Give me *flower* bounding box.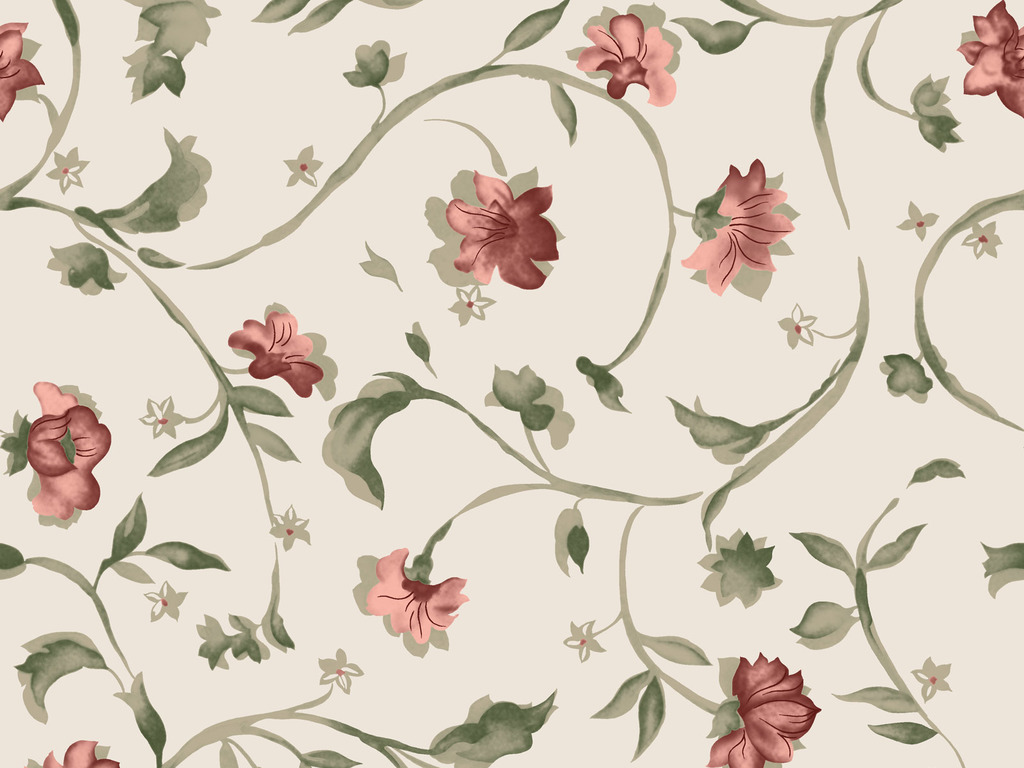
[x1=570, y1=6, x2=678, y2=107].
